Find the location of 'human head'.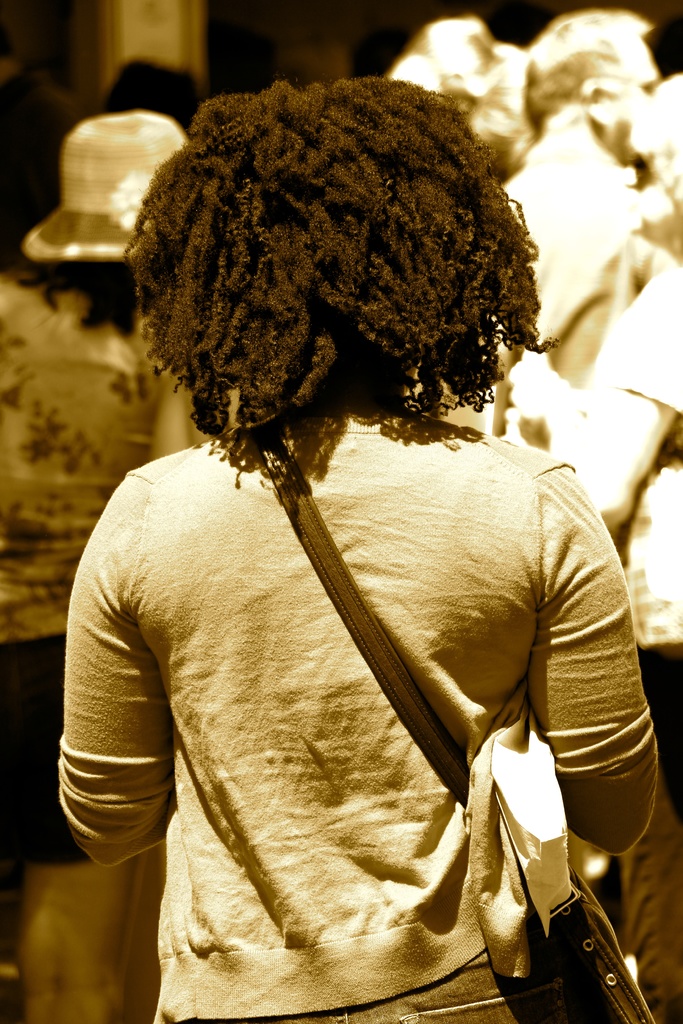
Location: detection(66, 109, 185, 274).
